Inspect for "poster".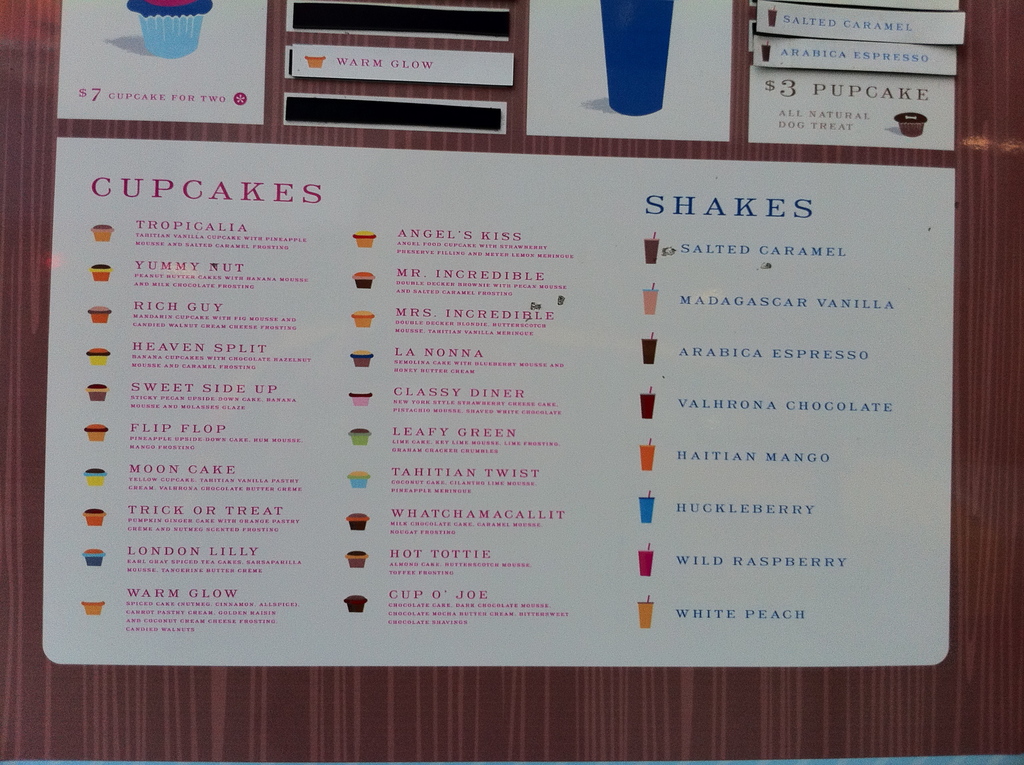
Inspection: locate(282, 97, 506, 129).
